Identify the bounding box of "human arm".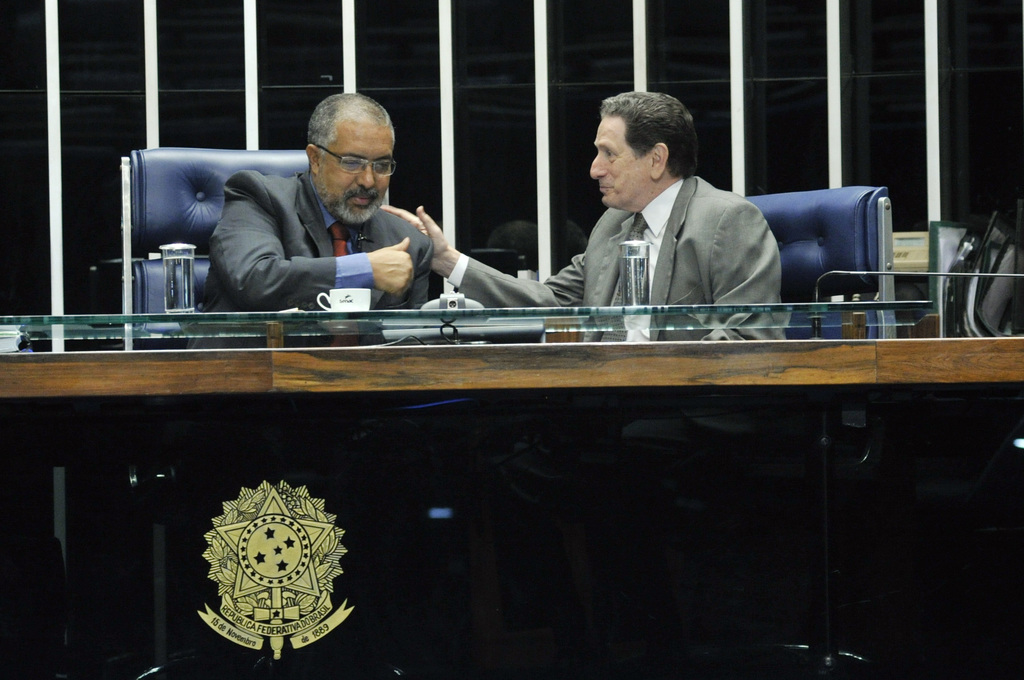
bbox=(714, 208, 785, 340).
